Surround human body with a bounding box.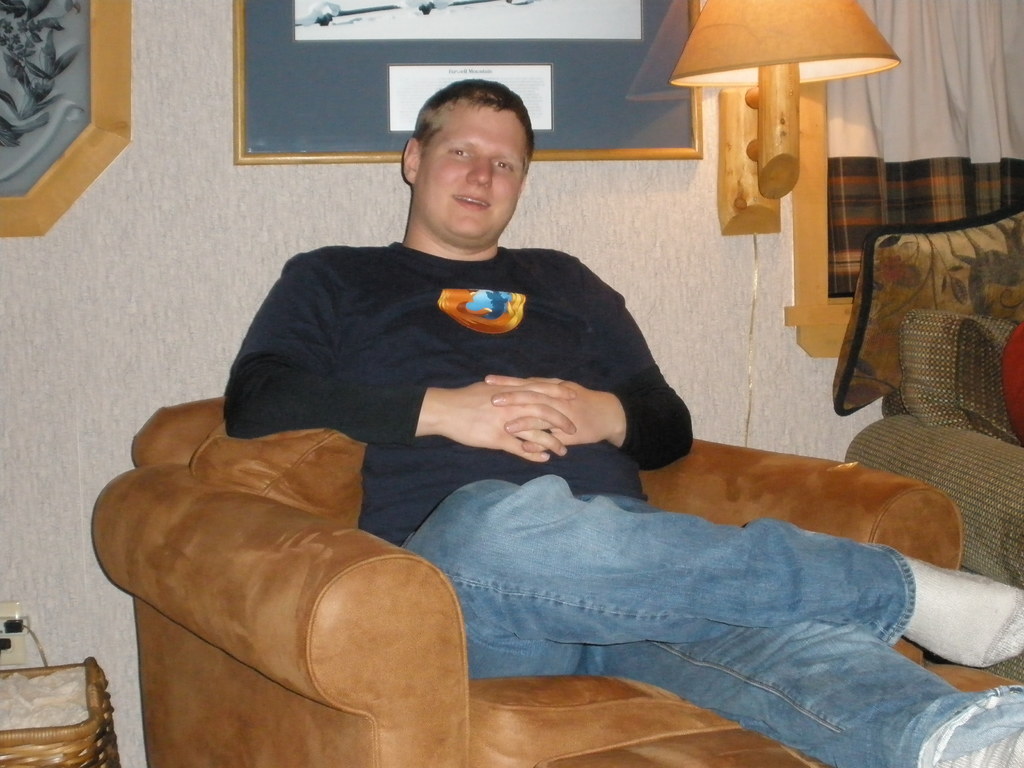
select_region(227, 80, 1023, 767).
